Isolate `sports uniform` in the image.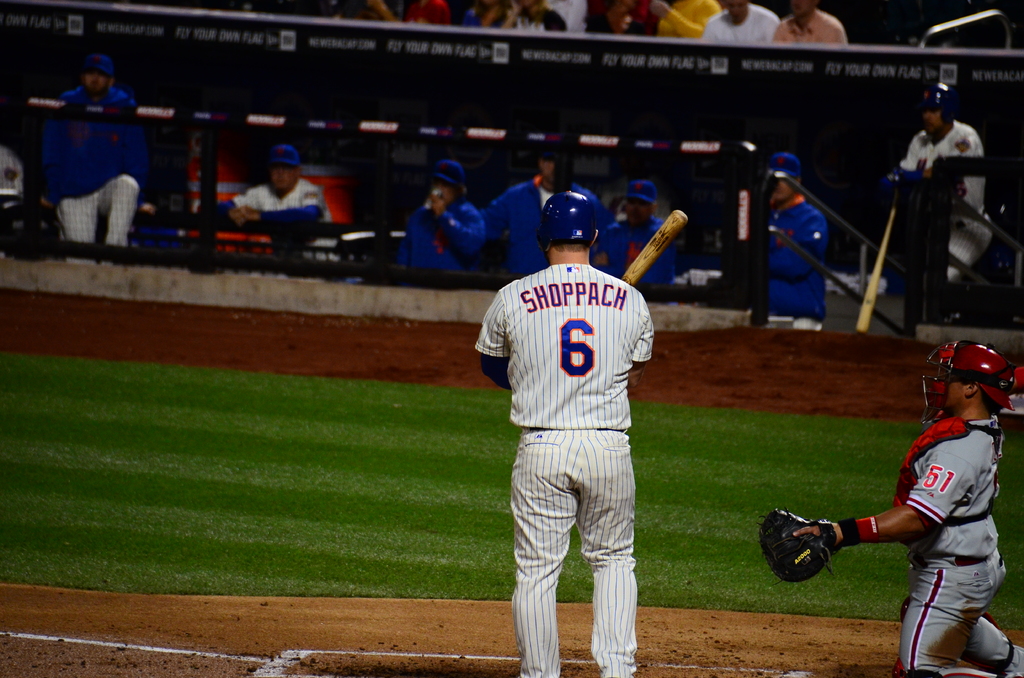
Isolated region: bbox(471, 183, 625, 288).
